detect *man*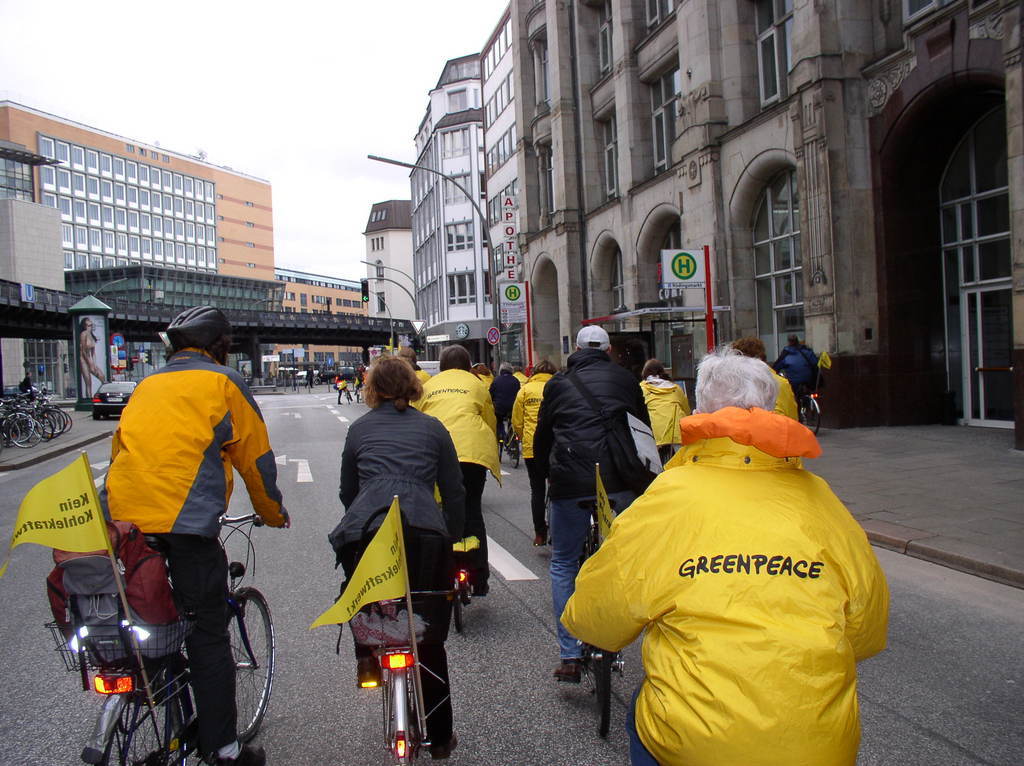
detection(106, 303, 286, 765)
